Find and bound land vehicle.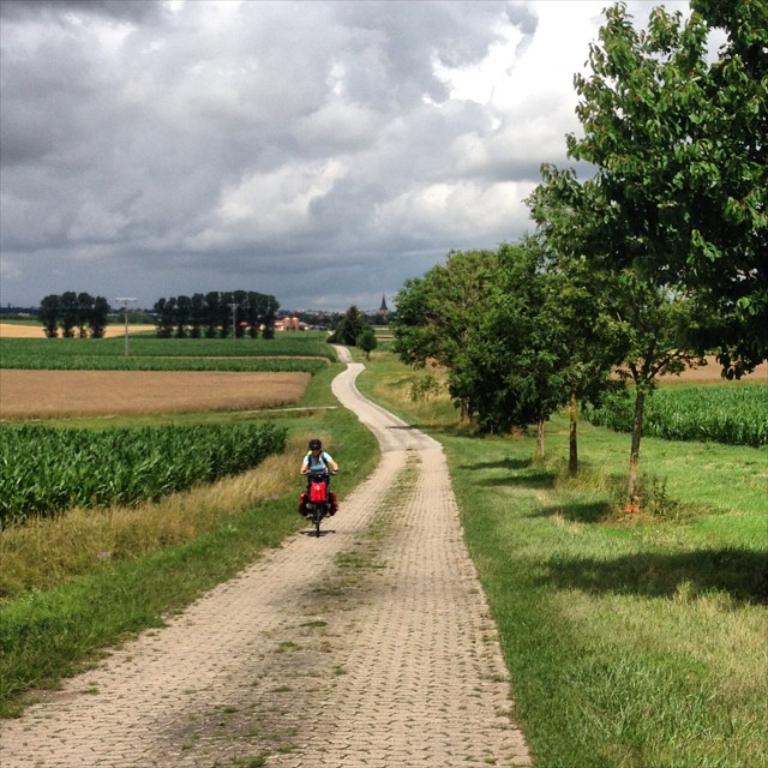
Bound: [left=298, top=472, right=337, bottom=528].
